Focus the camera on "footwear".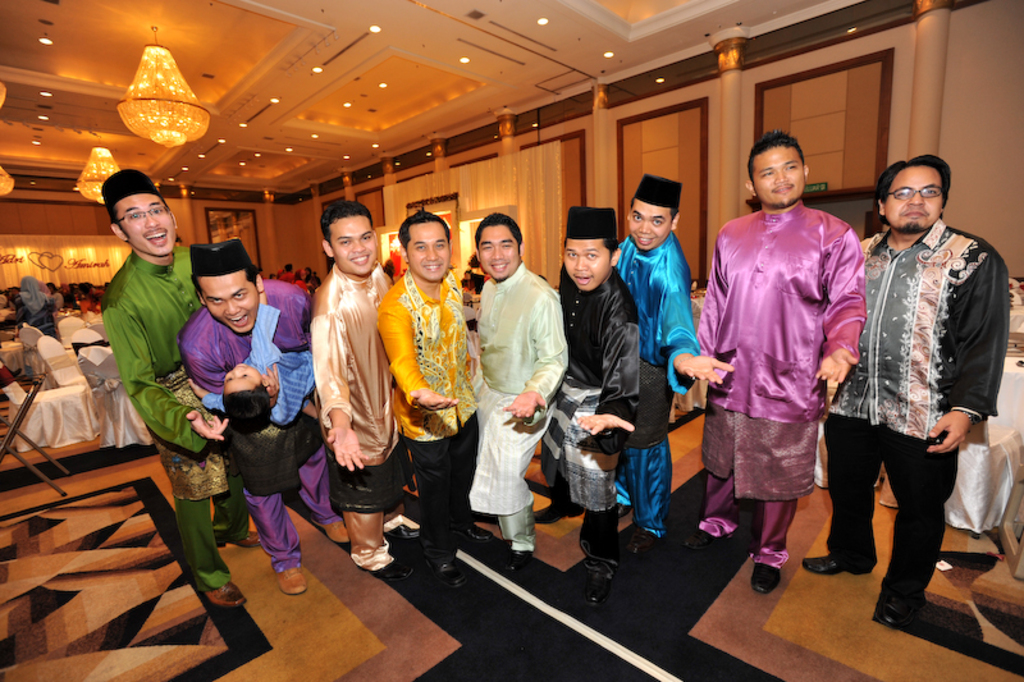
Focus region: 388, 522, 426, 546.
